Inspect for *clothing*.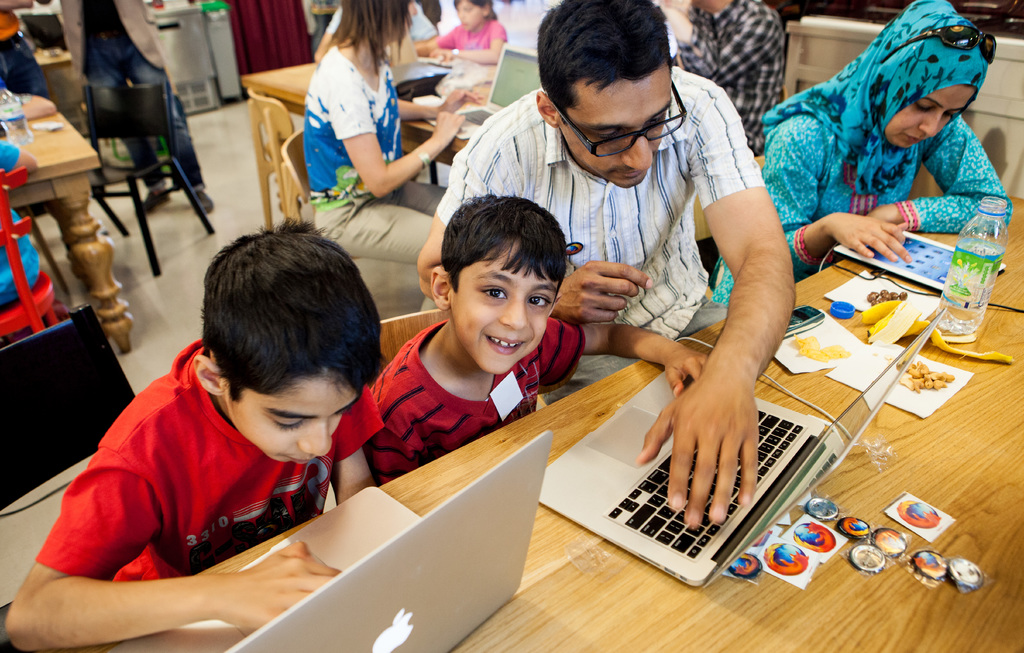
Inspection: (676, 0, 783, 153).
